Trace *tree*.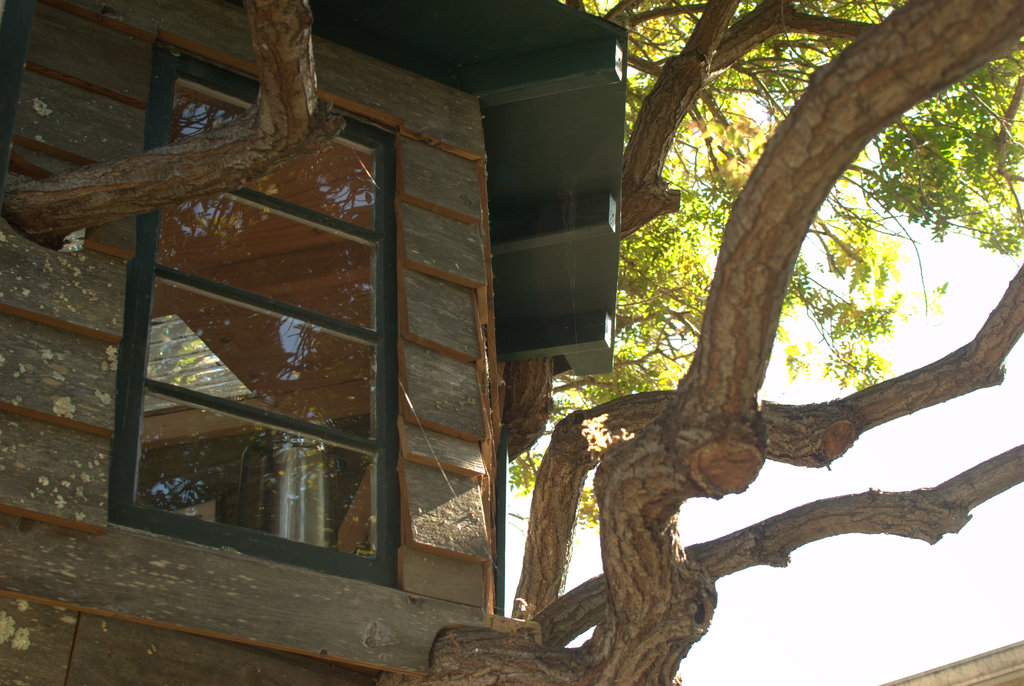
Traced to [left=0, top=0, right=1023, bottom=629].
